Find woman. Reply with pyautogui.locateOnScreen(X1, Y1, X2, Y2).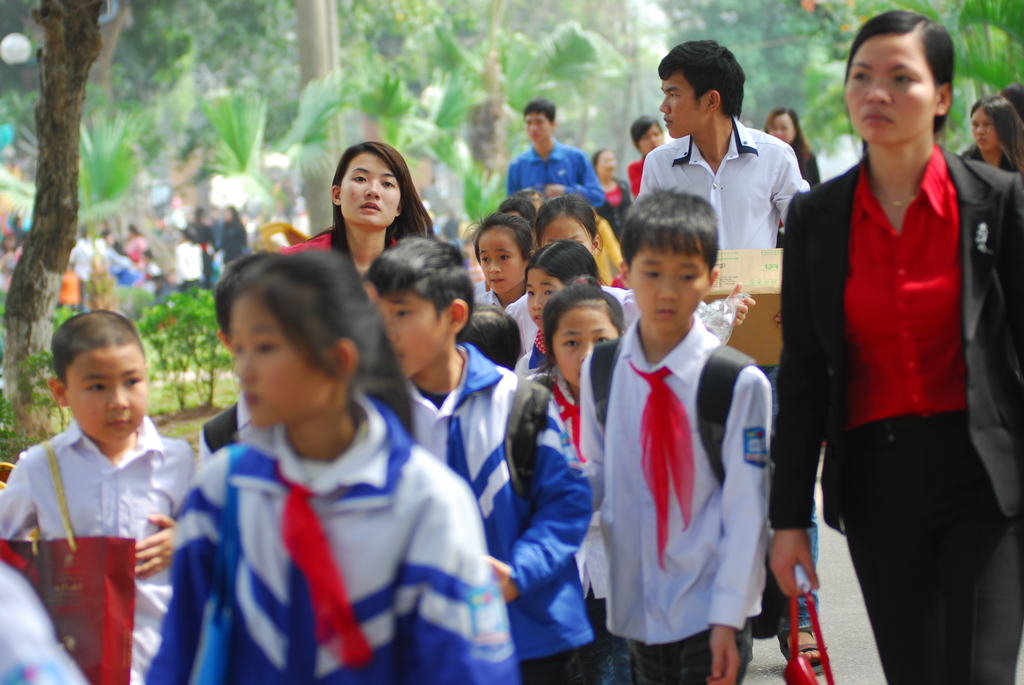
pyautogui.locateOnScreen(763, 4, 1023, 684).
